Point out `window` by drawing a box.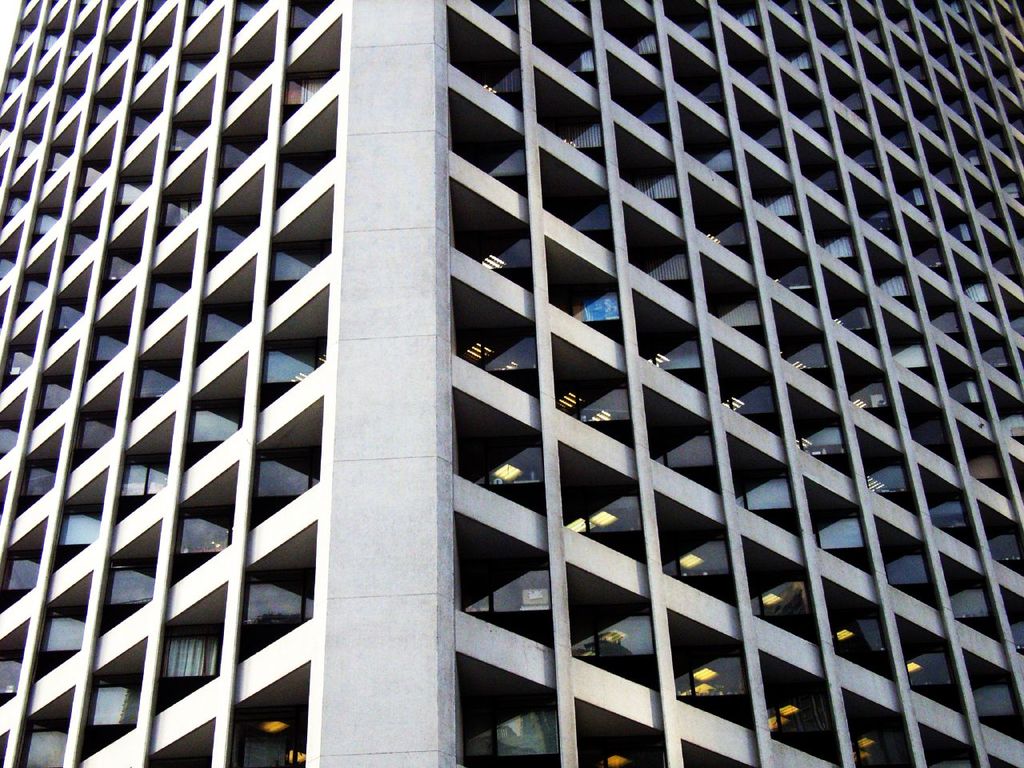
565 478 647 536.
